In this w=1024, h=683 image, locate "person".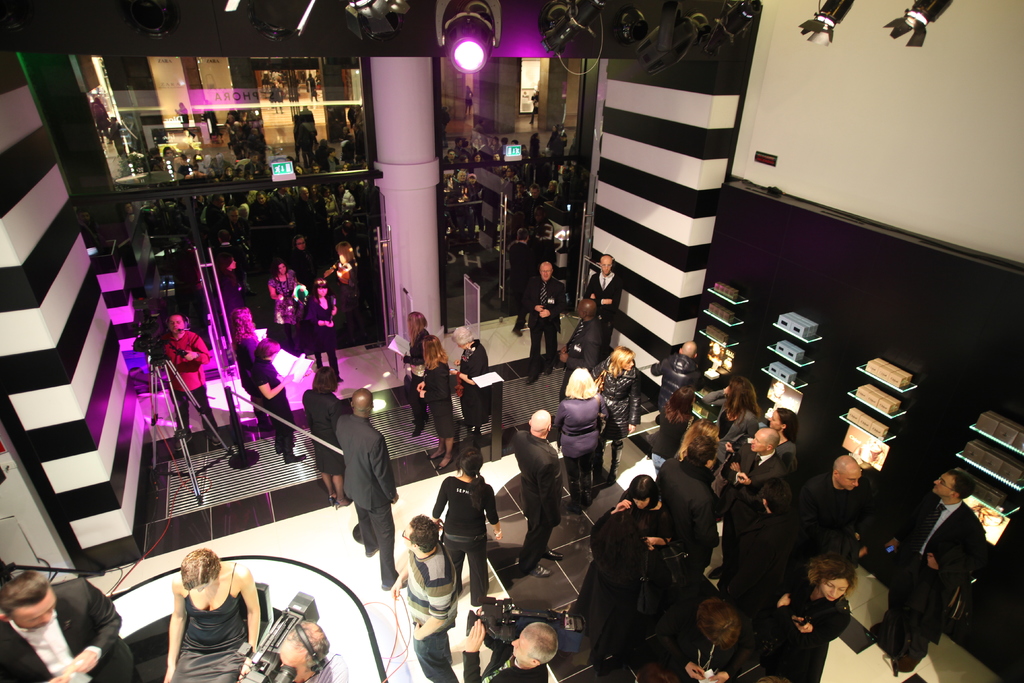
Bounding box: x1=403 y1=309 x2=440 y2=413.
